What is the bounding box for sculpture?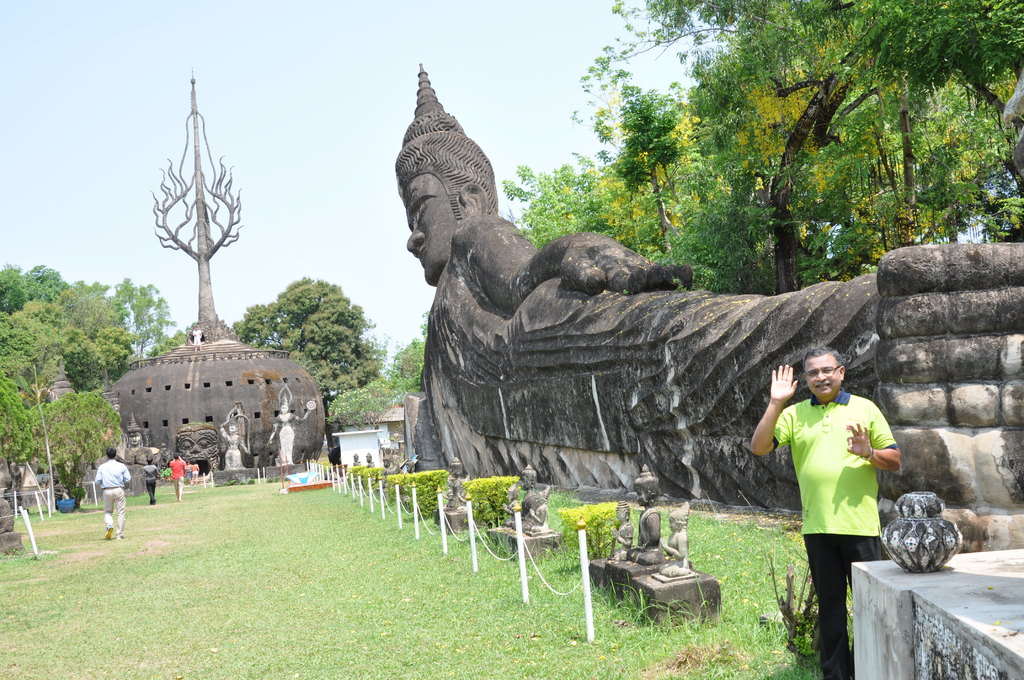
Rect(601, 444, 668, 624).
